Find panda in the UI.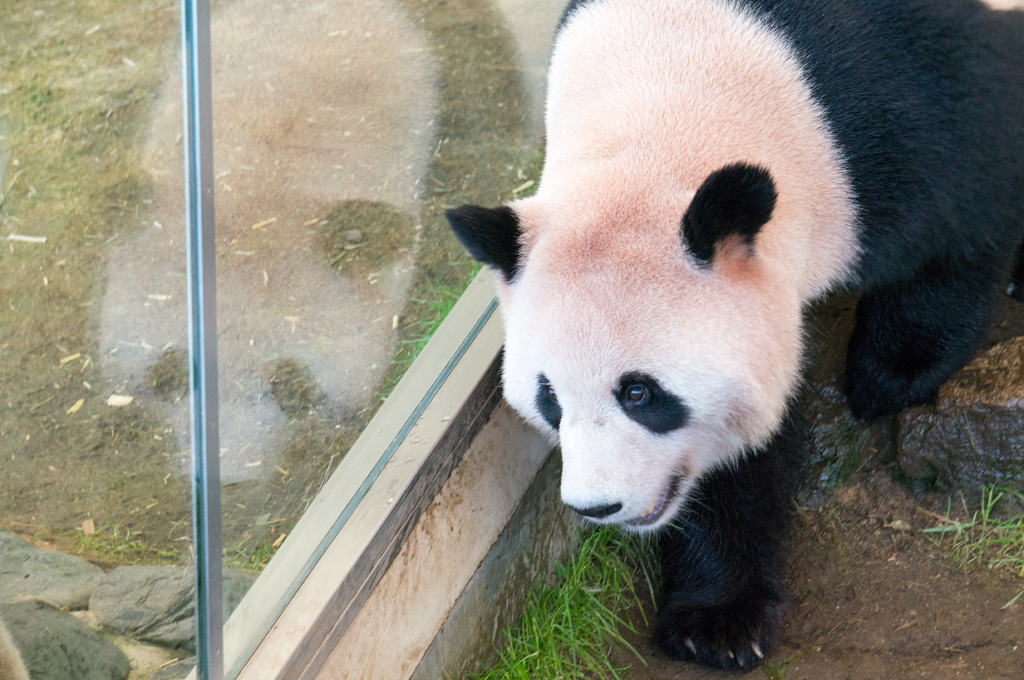
UI element at (446,0,1023,675).
